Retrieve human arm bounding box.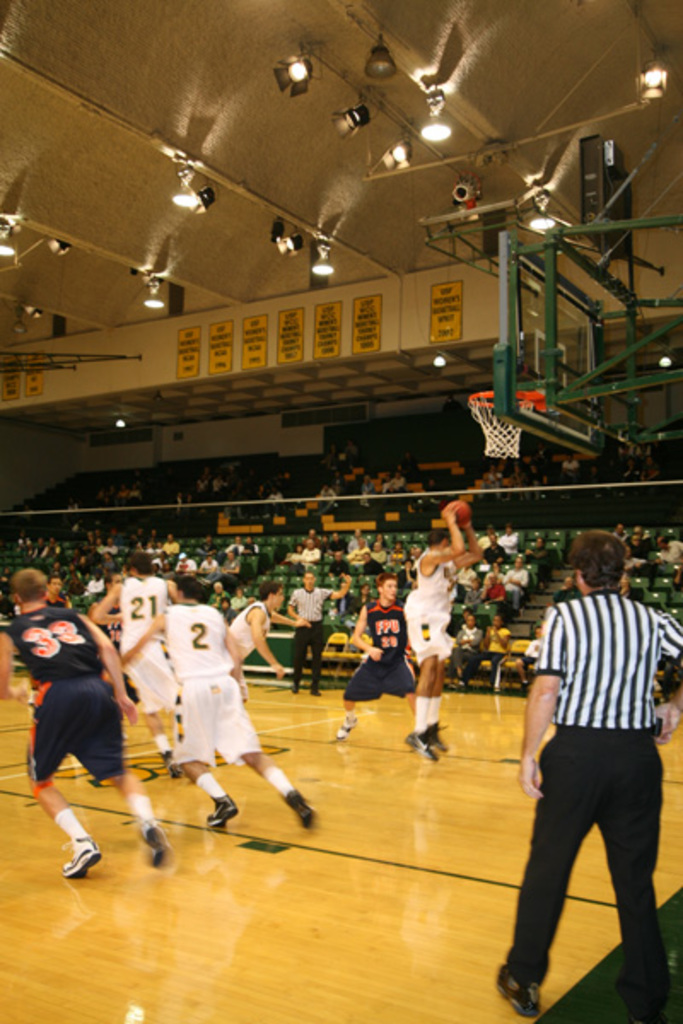
Bounding box: [left=287, top=589, right=316, bottom=626].
